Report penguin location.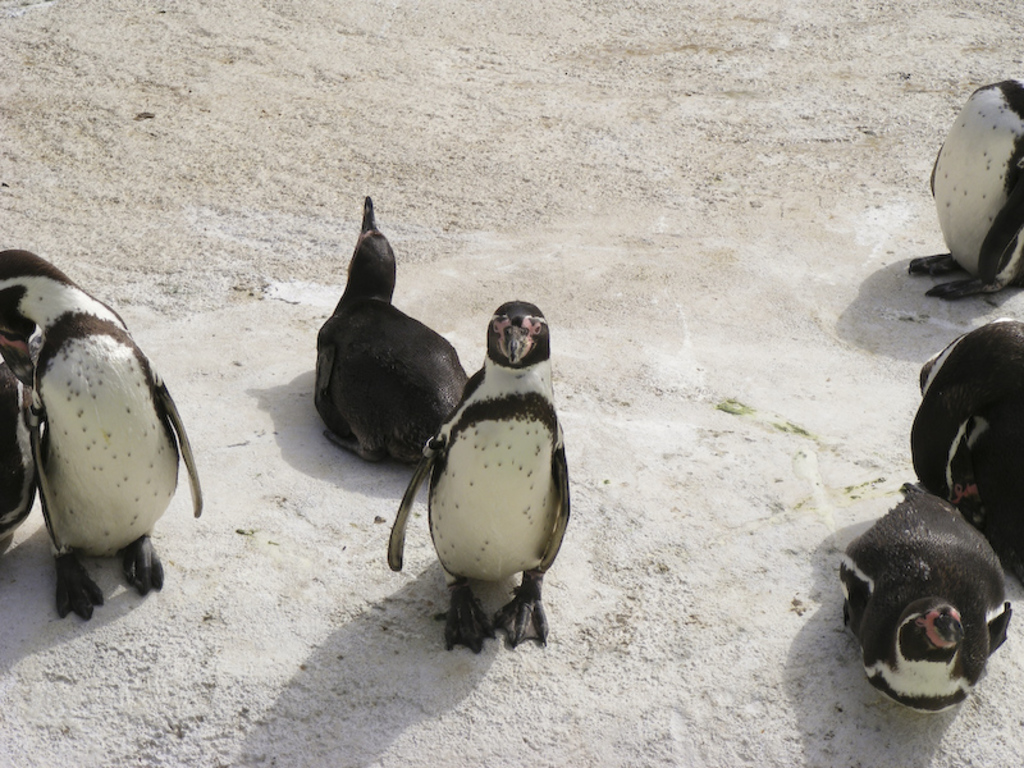
Report: 906, 77, 1023, 302.
